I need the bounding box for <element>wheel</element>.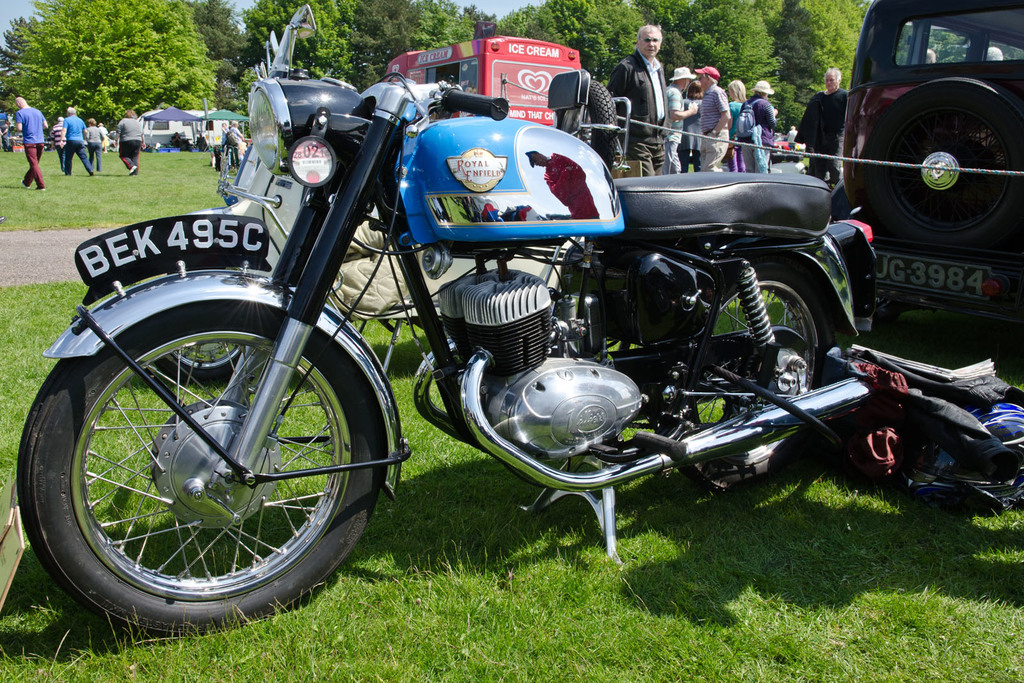
Here it is: <box>152,337,252,384</box>.
